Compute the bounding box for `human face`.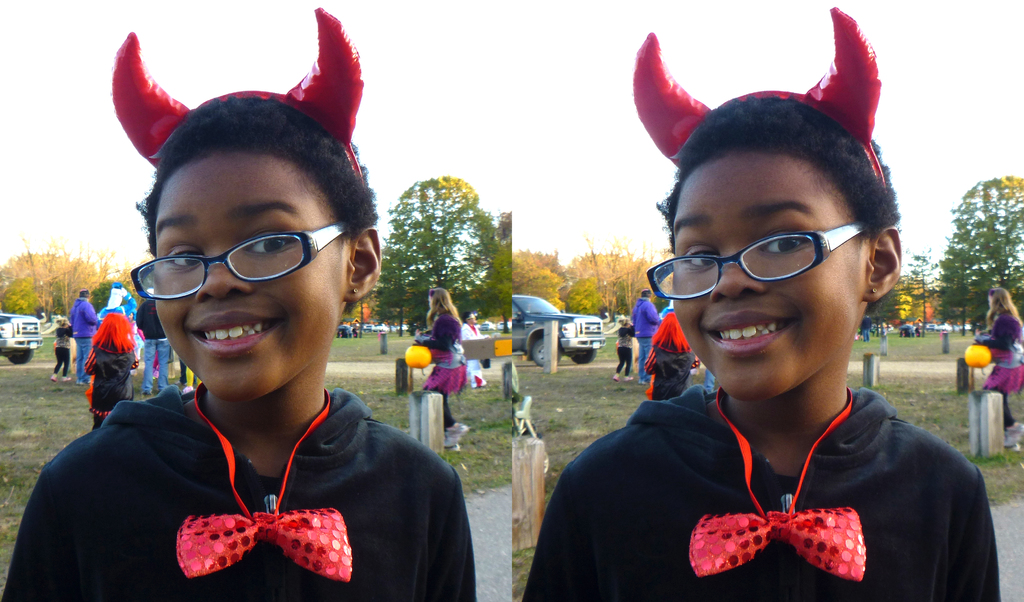
<box>147,143,345,415</box>.
